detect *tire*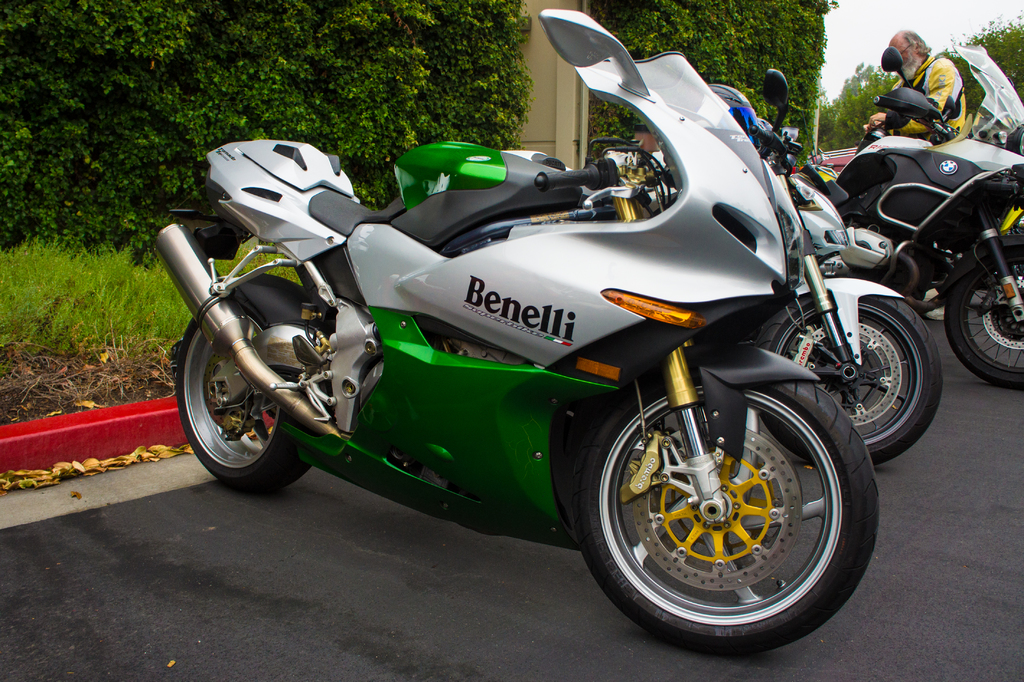
939 231 1023 388
